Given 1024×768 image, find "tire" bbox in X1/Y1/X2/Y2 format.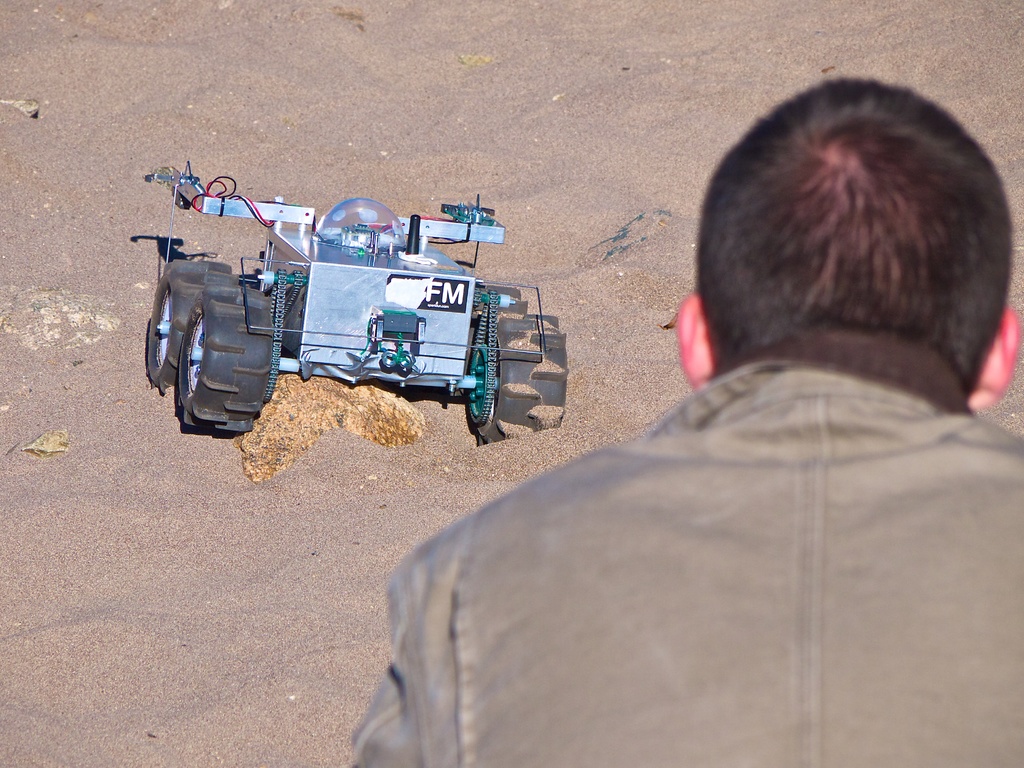
467/309/567/440.
